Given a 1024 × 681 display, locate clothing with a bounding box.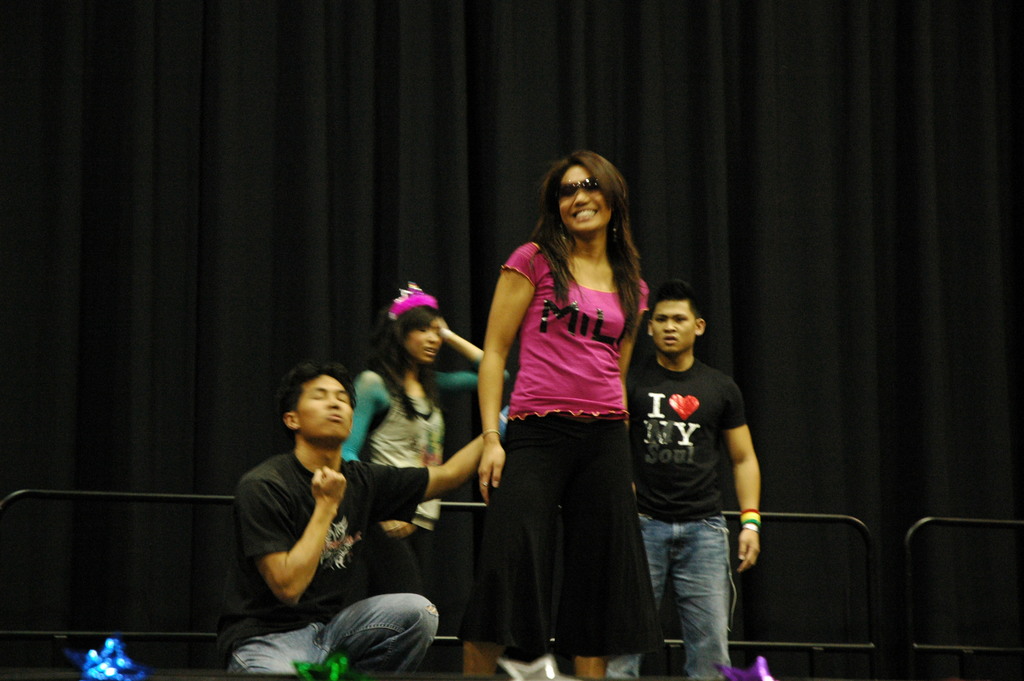
Located: 478 203 659 646.
